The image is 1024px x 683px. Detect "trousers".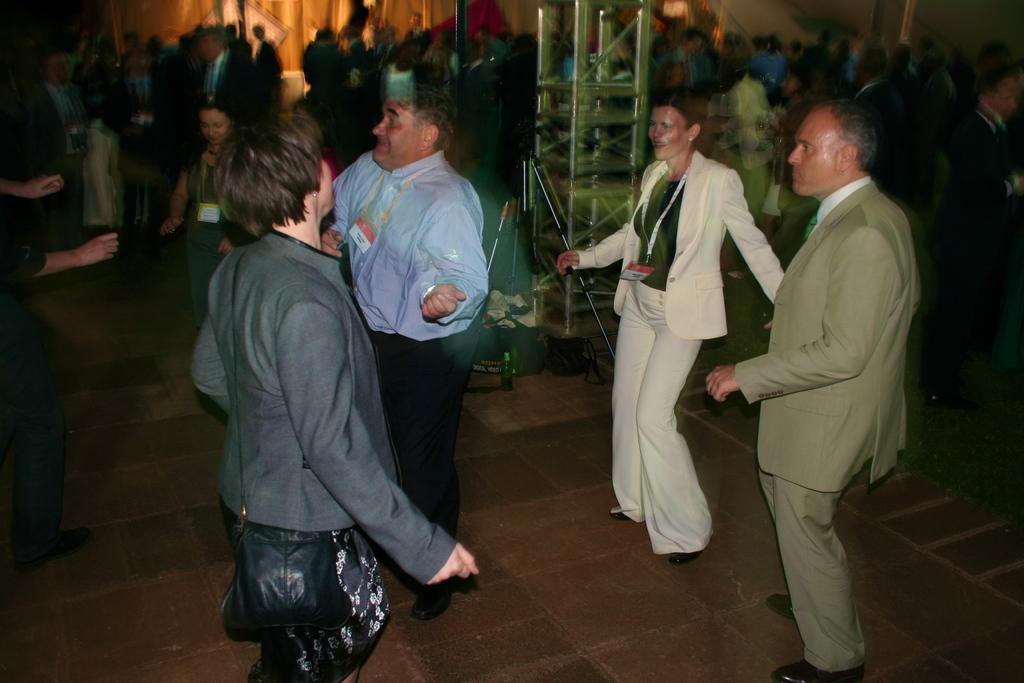
Detection: (x1=758, y1=467, x2=863, y2=675).
